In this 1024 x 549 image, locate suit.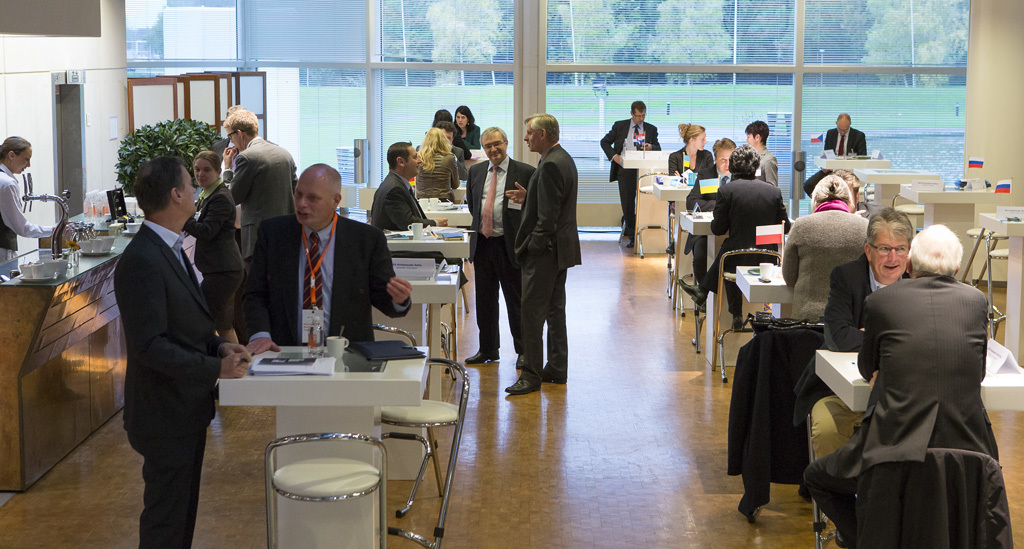
Bounding box: {"left": 802, "top": 271, "right": 1004, "bottom": 548}.
